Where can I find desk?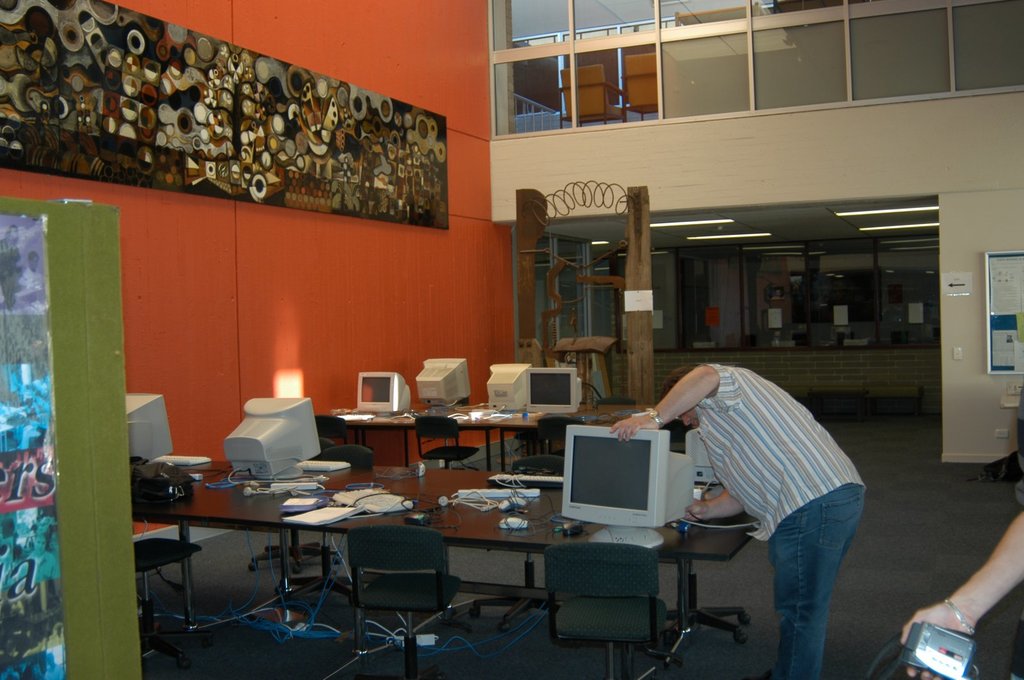
You can find it at select_region(89, 468, 730, 666).
